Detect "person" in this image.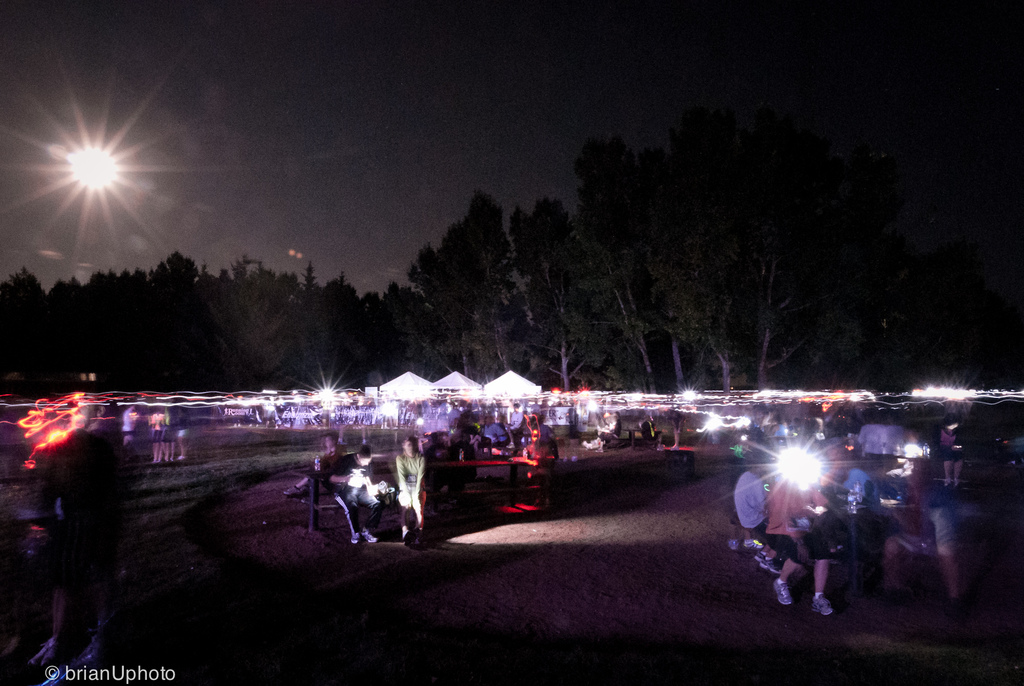
Detection: Rect(287, 427, 344, 500).
